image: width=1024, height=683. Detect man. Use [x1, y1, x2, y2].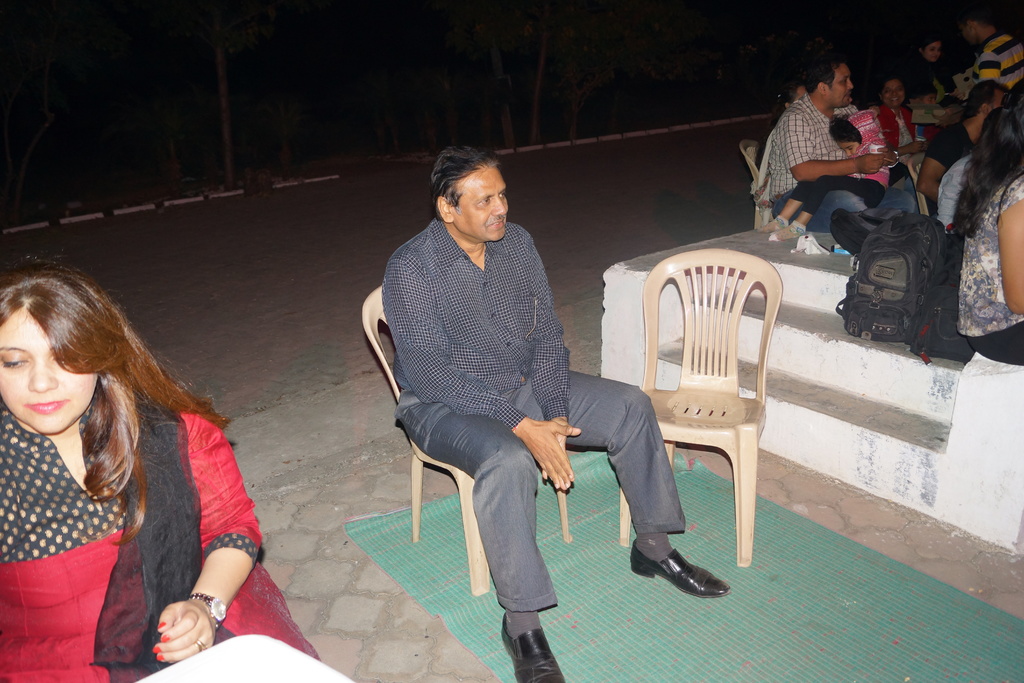
[916, 82, 1002, 208].
